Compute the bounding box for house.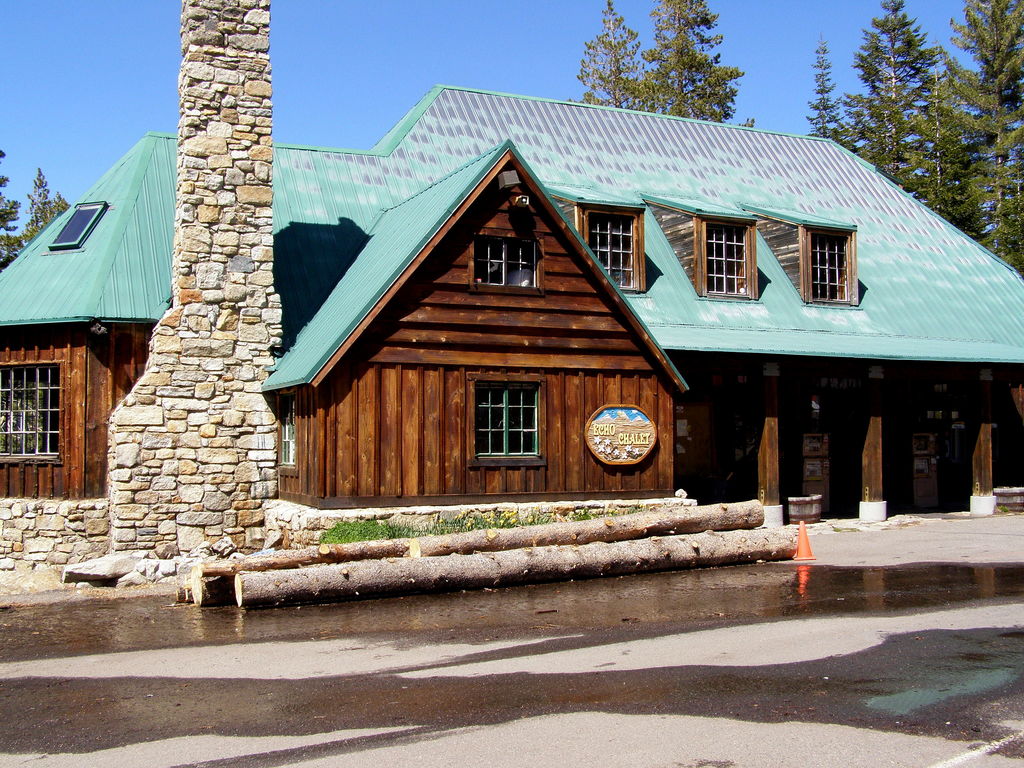
pyautogui.locateOnScreen(0, 132, 1023, 511).
